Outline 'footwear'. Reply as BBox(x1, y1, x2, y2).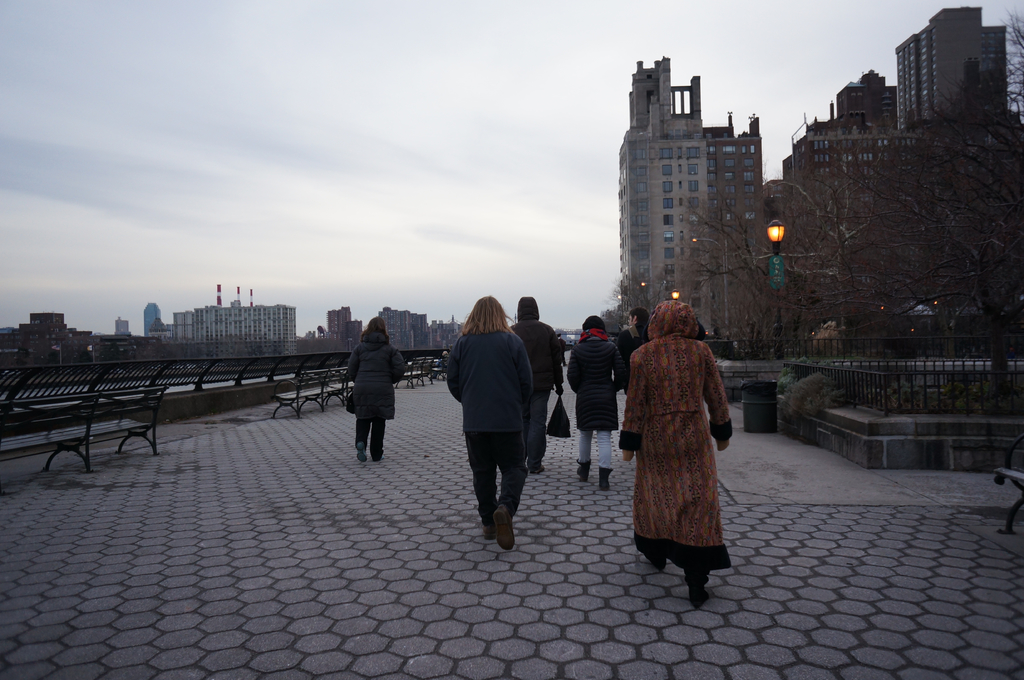
BBox(494, 509, 518, 558).
